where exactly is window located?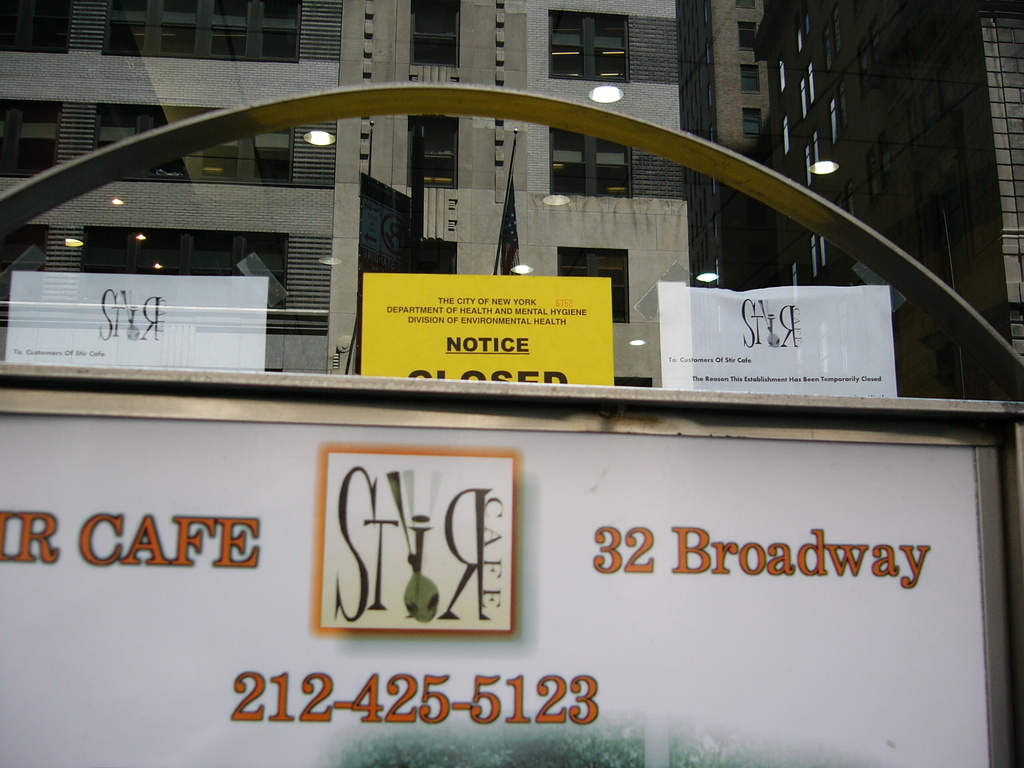
Its bounding box is locate(99, 0, 303, 64).
